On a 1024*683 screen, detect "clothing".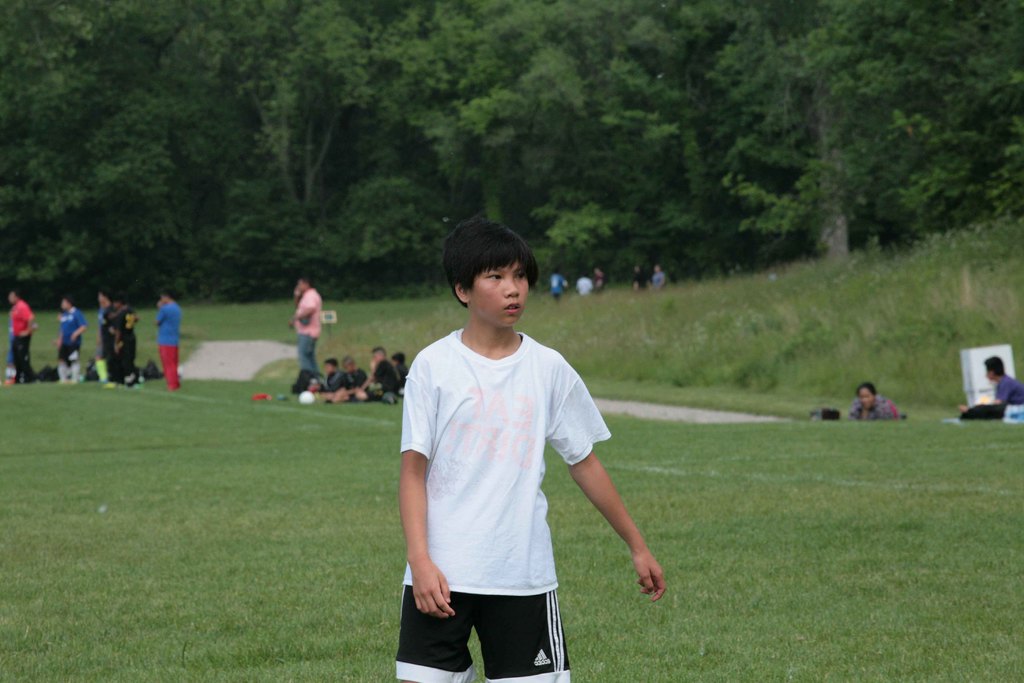
<region>847, 396, 902, 425</region>.
